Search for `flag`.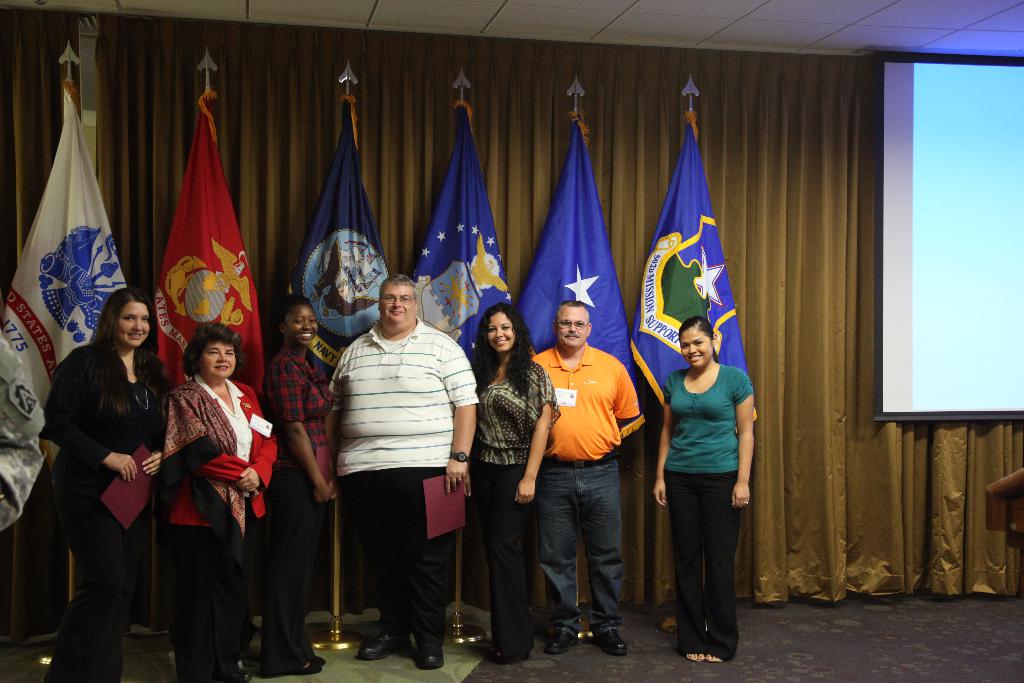
Found at bbox=[289, 92, 383, 407].
